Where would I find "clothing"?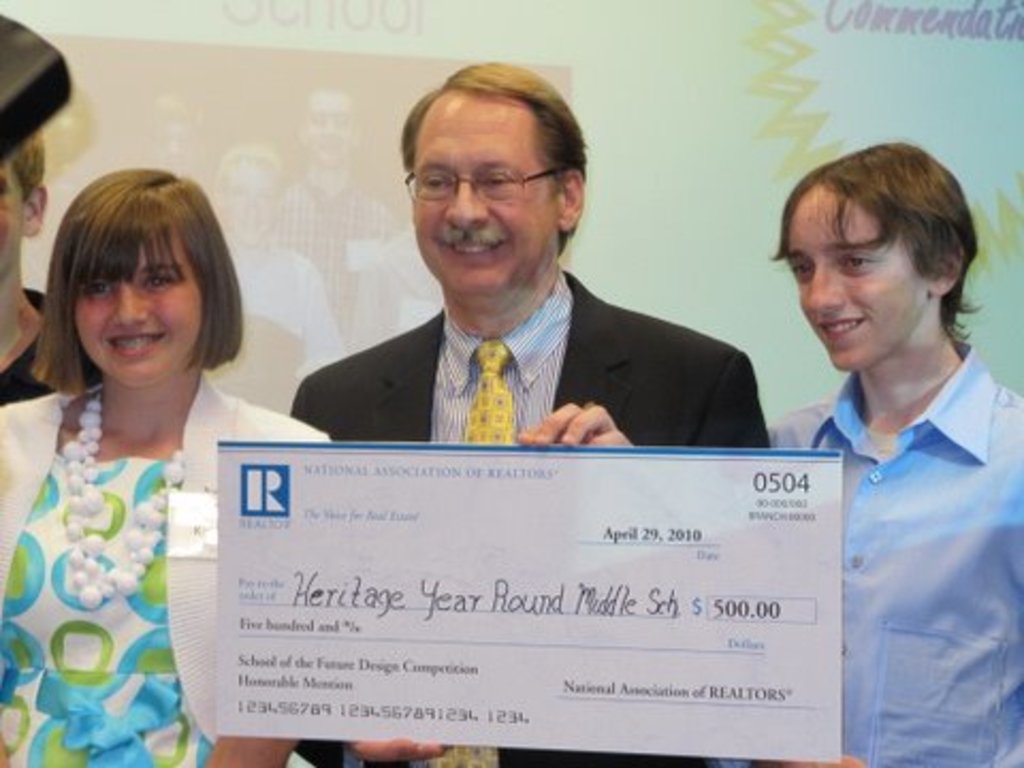
At <bbox>0, 277, 102, 405</bbox>.
